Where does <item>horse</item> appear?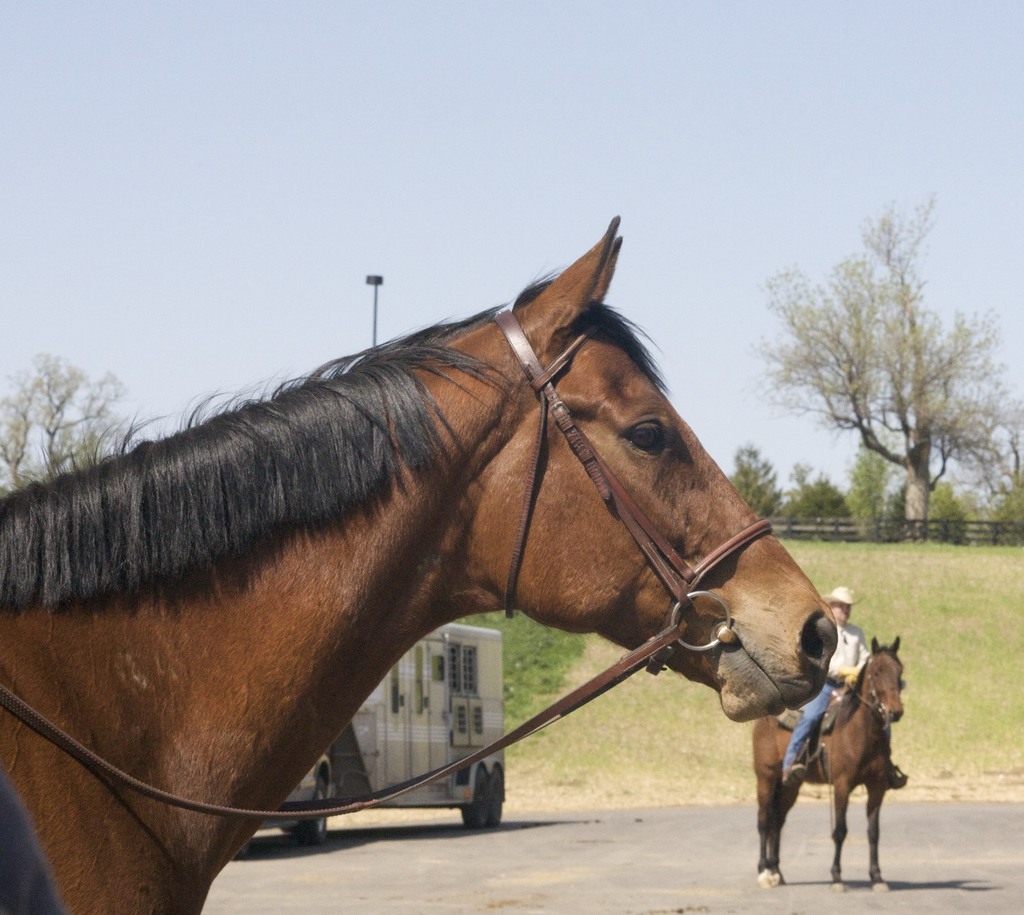
Appears at detection(0, 215, 840, 914).
